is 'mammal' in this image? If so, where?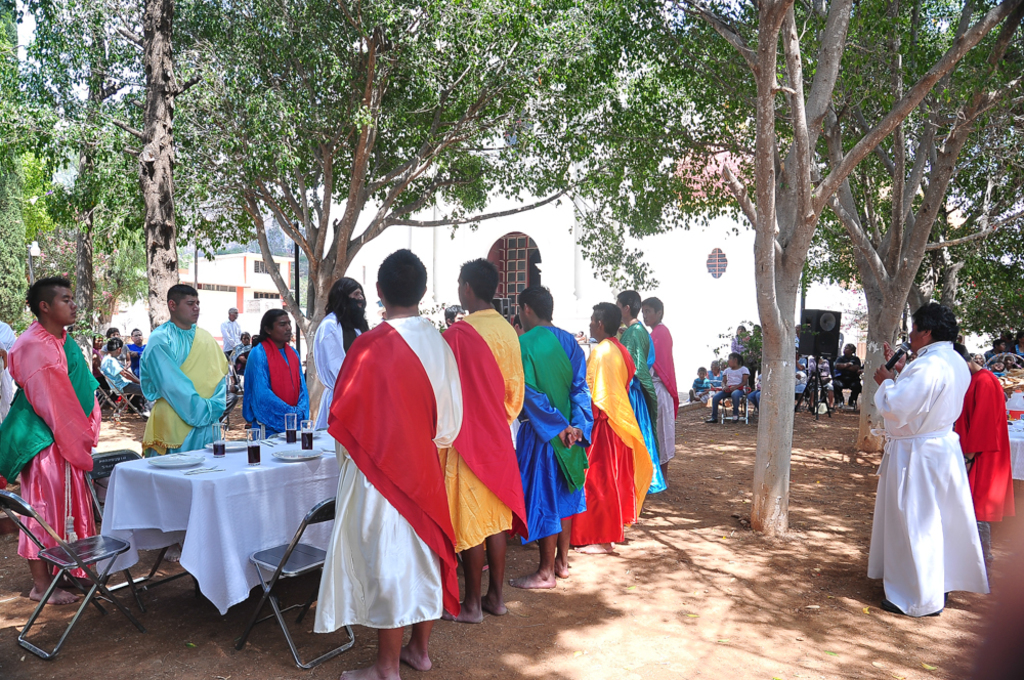
Yes, at [246, 310, 312, 440].
